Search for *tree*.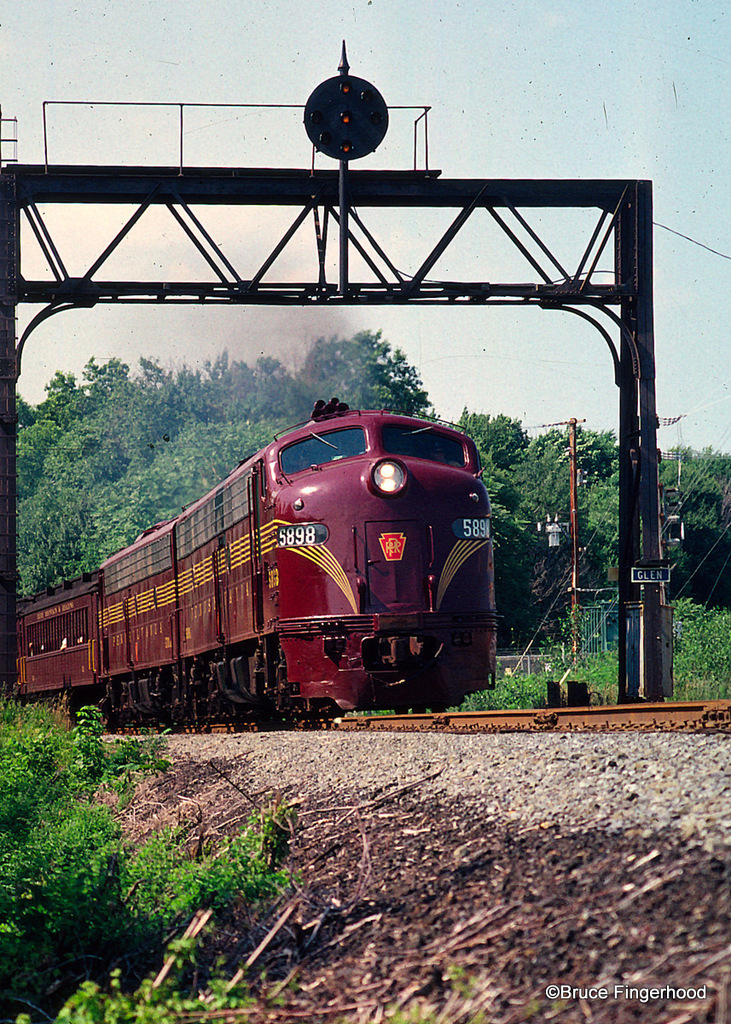
Found at 82/451/189/558.
